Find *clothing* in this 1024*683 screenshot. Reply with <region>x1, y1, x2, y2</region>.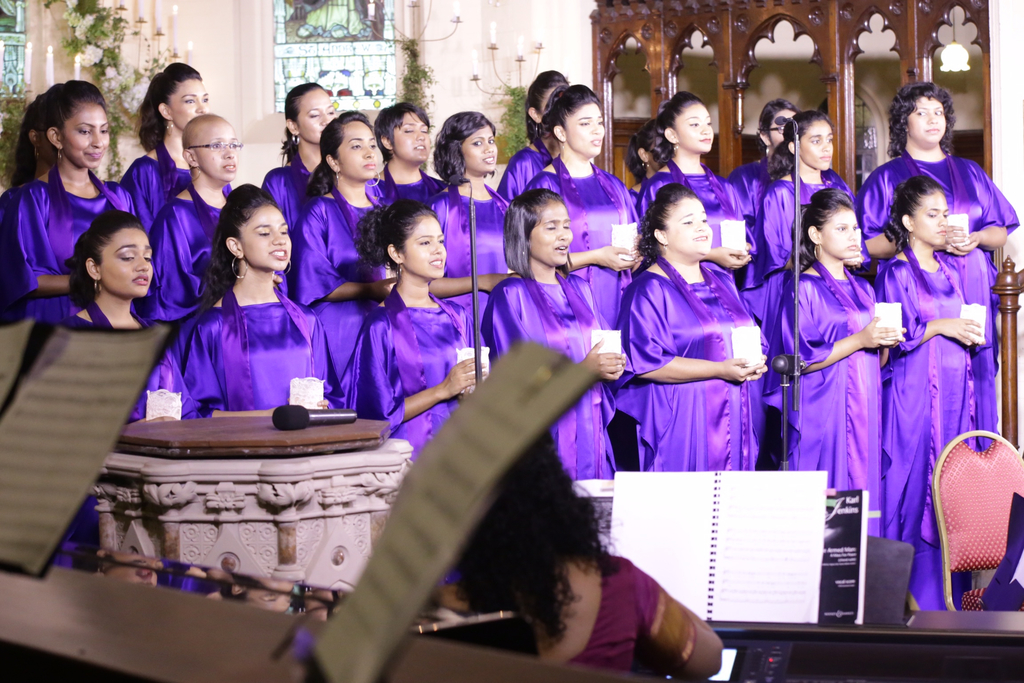
<region>46, 297, 200, 593</region>.
